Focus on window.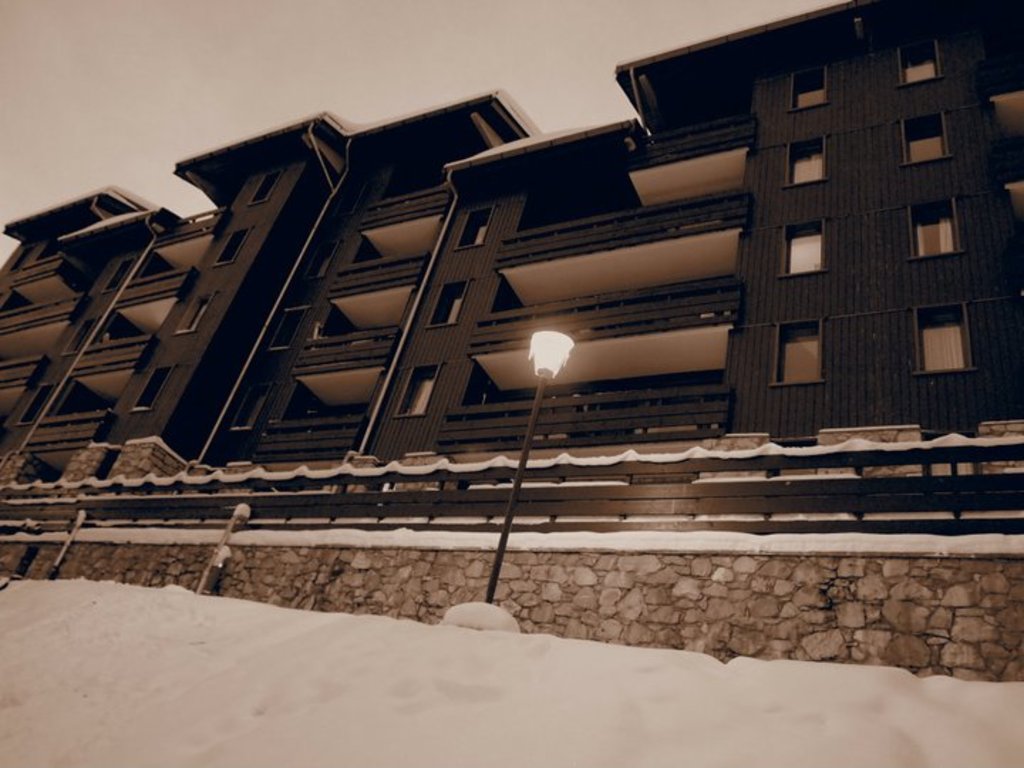
Focused at [x1=397, y1=366, x2=444, y2=417].
